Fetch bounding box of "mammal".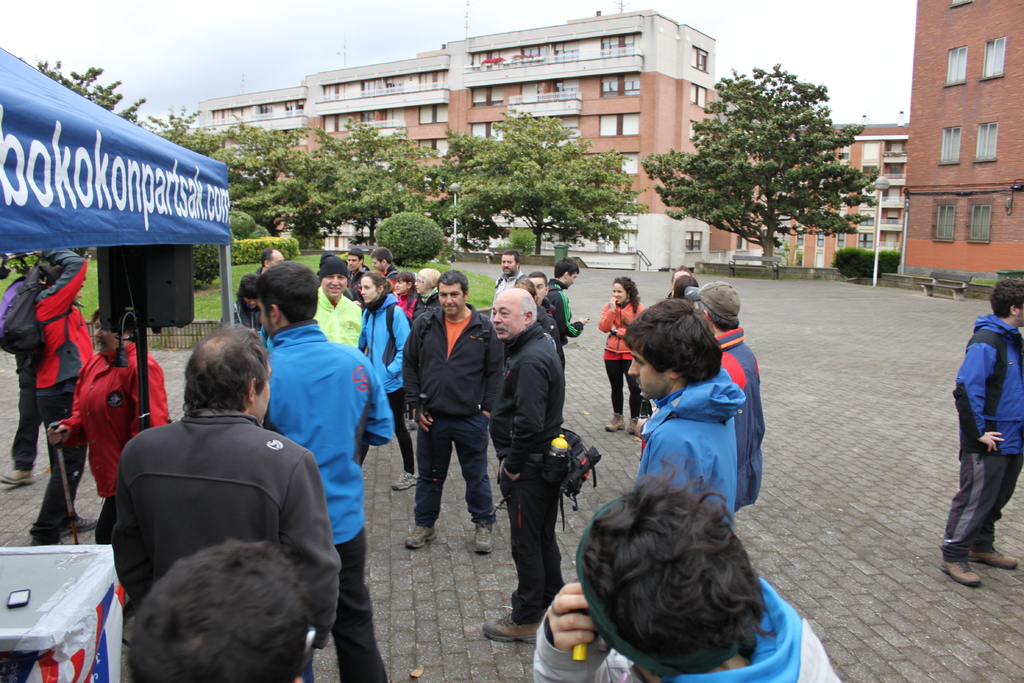
Bbox: select_region(29, 242, 96, 545).
